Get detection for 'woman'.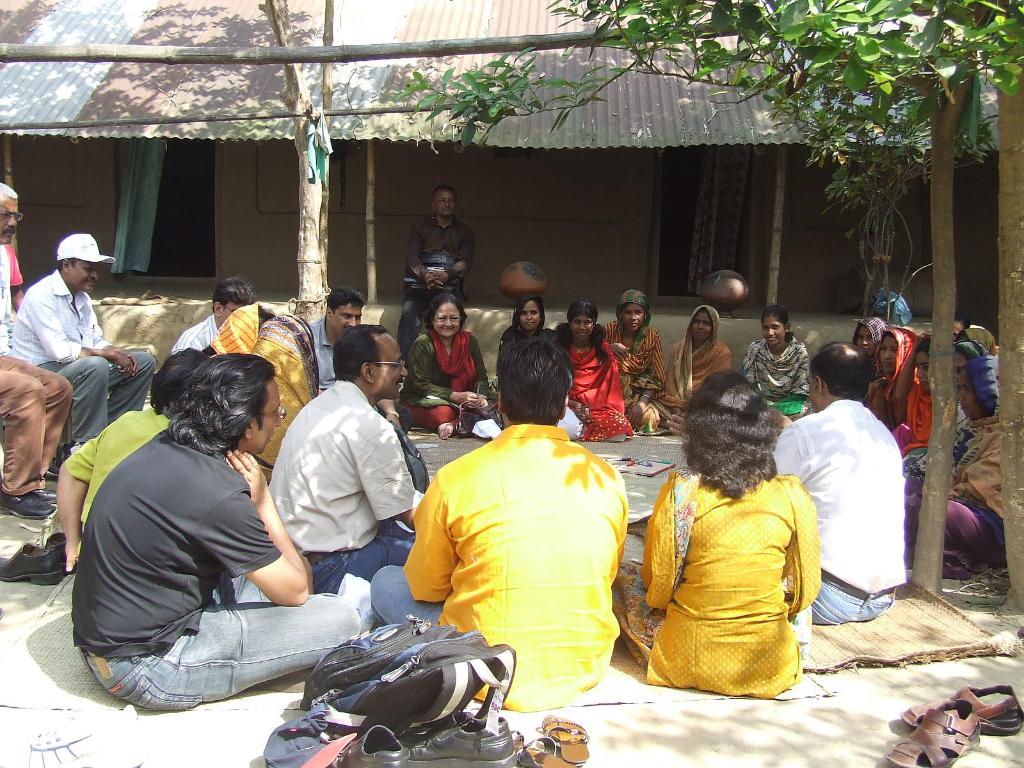
Detection: [625, 370, 838, 711].
